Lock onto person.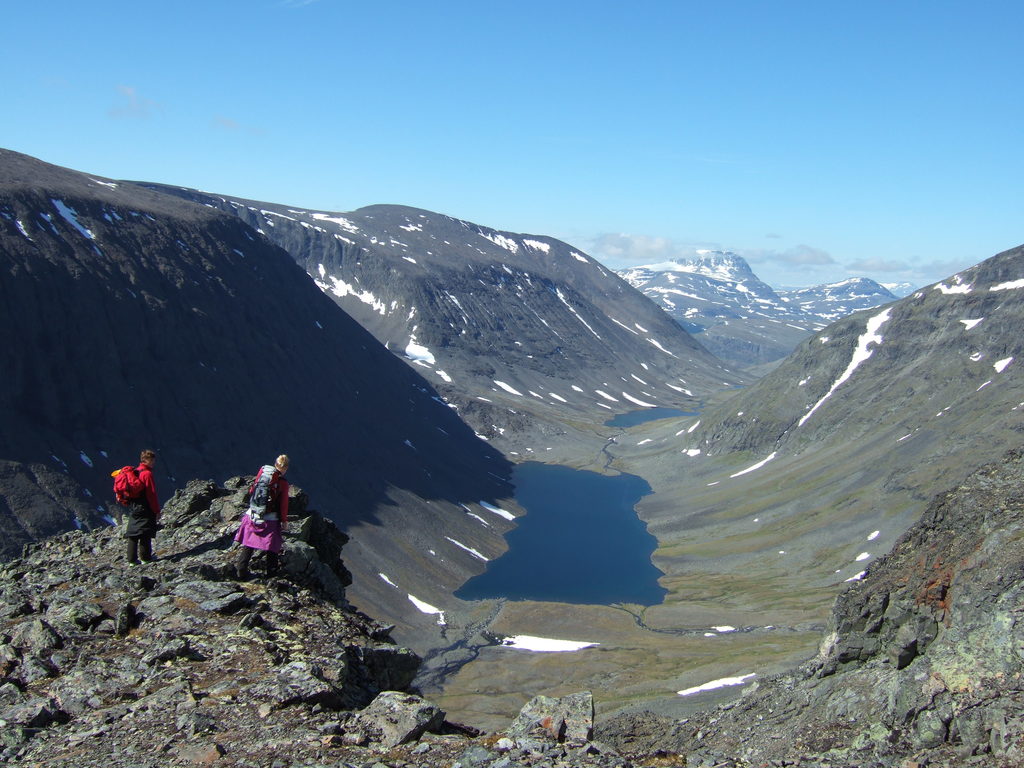
Locked: box(122, 448, 163, 564).
